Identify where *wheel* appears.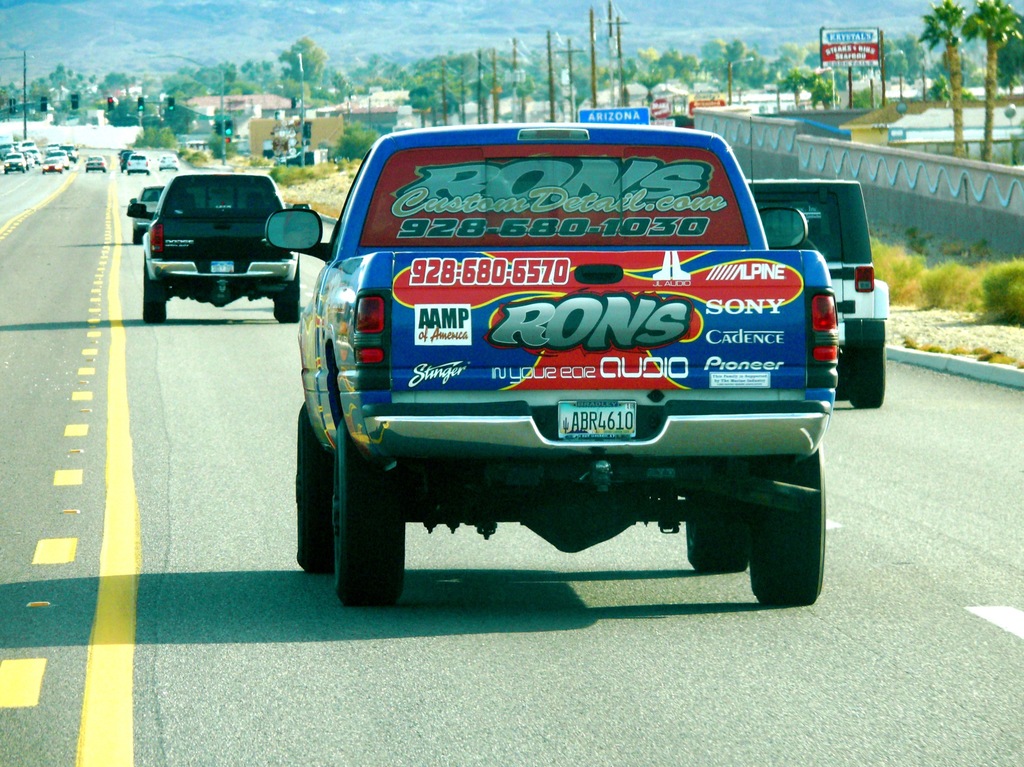
Appears at (left=291, top=415, right=334, bottom=572).
